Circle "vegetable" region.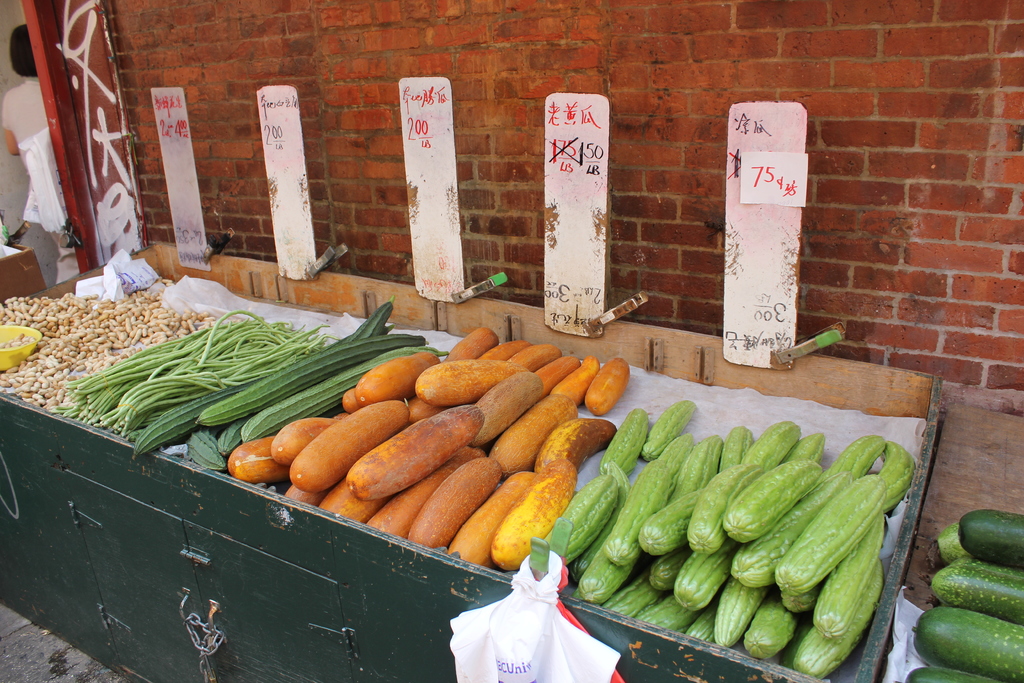
Region: 716:425:760:470.
